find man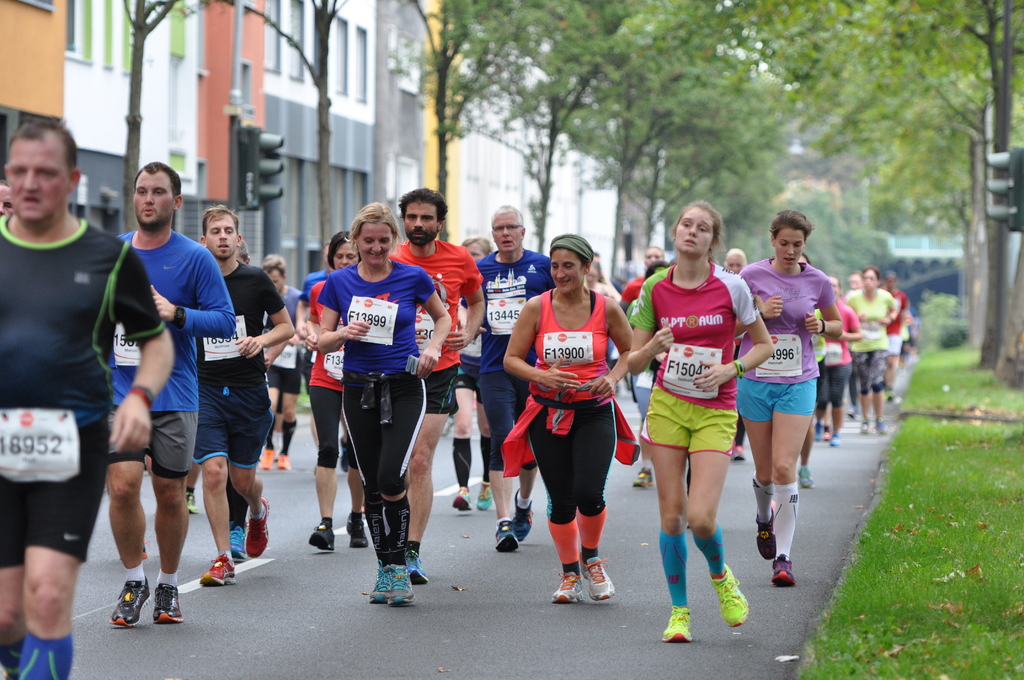
(200,201,294,585)
